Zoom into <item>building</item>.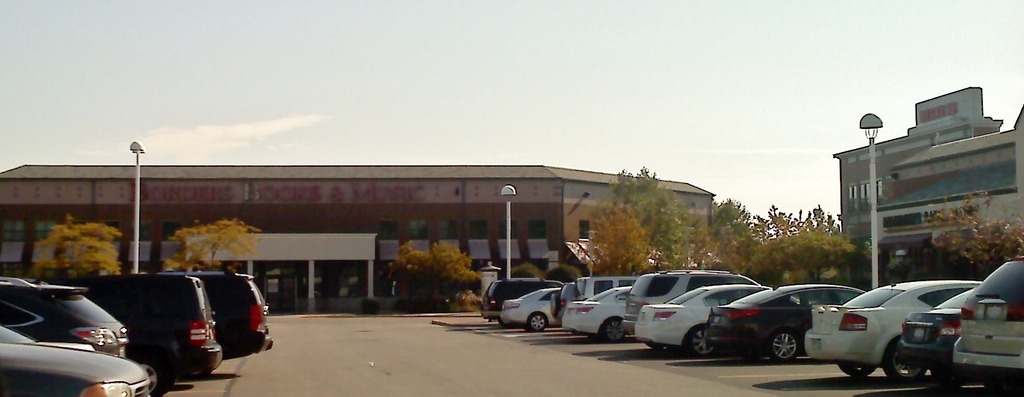
Zoom target: {"x1": 0, "y1": 160, "x2": 748, "y2": 316}.
